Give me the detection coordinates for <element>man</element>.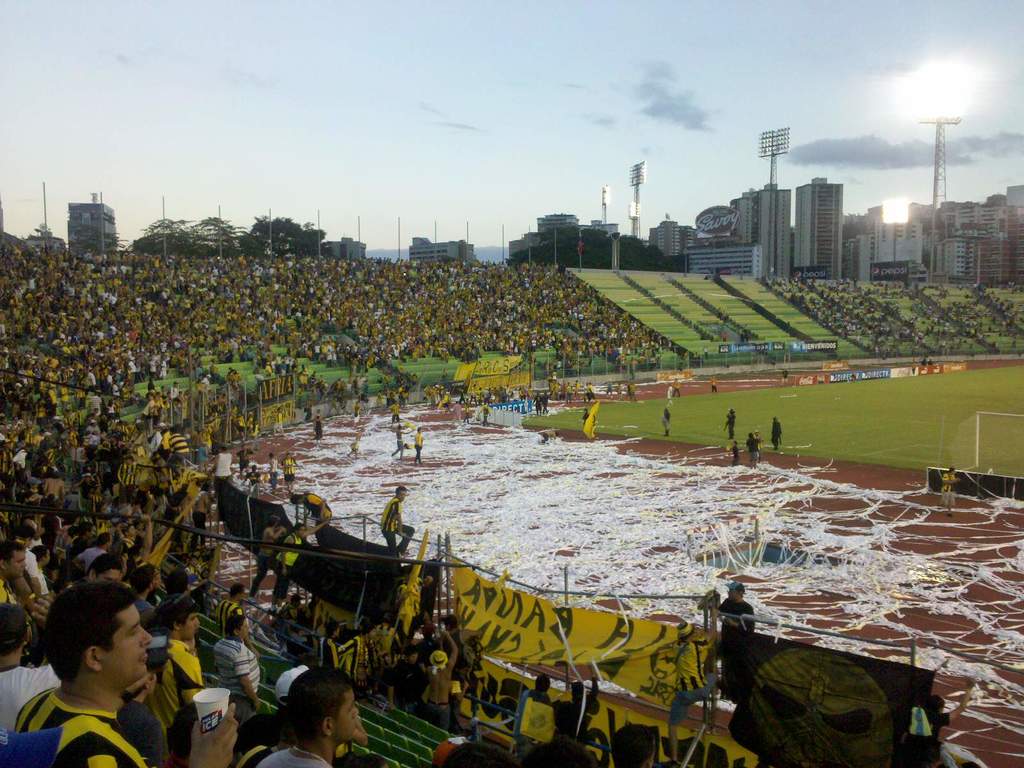
219 584 257 655.
